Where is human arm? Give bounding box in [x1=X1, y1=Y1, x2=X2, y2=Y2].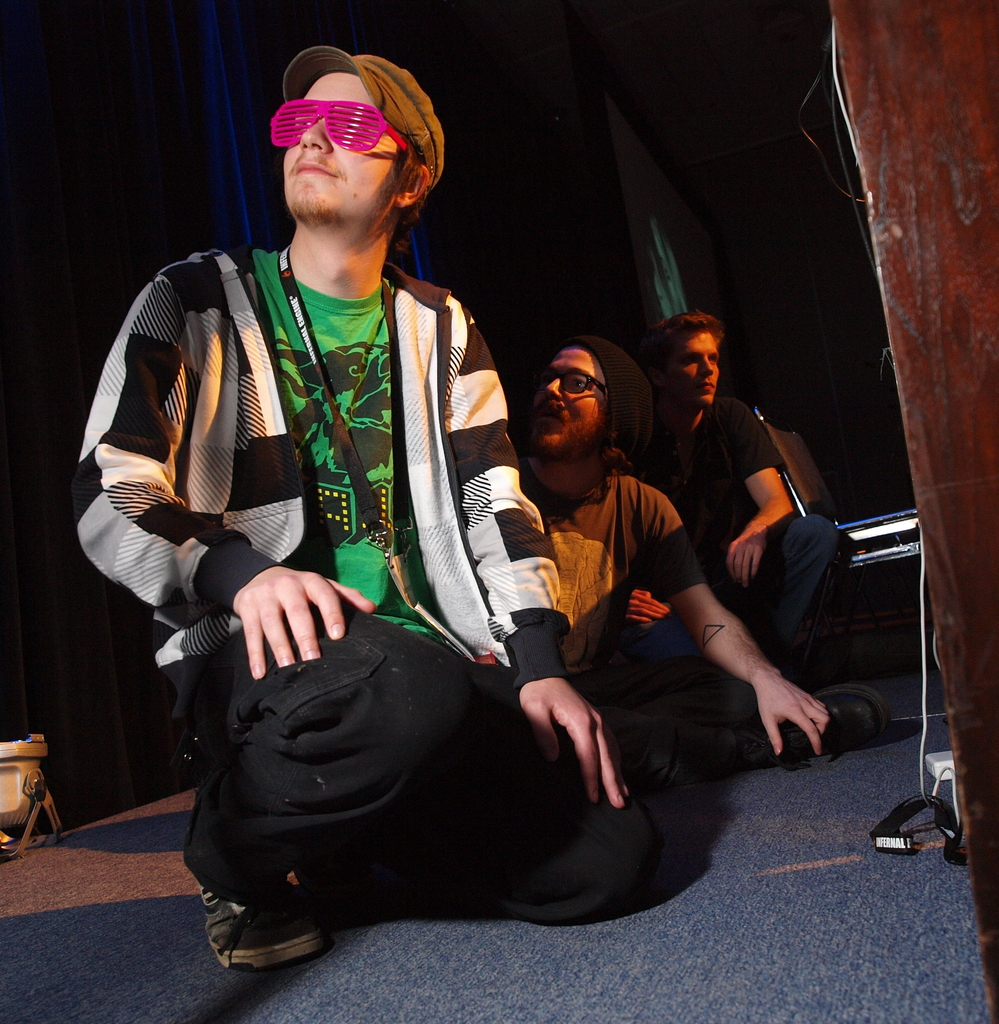
[x1=710, y1=396, x2=793, y2=586].
